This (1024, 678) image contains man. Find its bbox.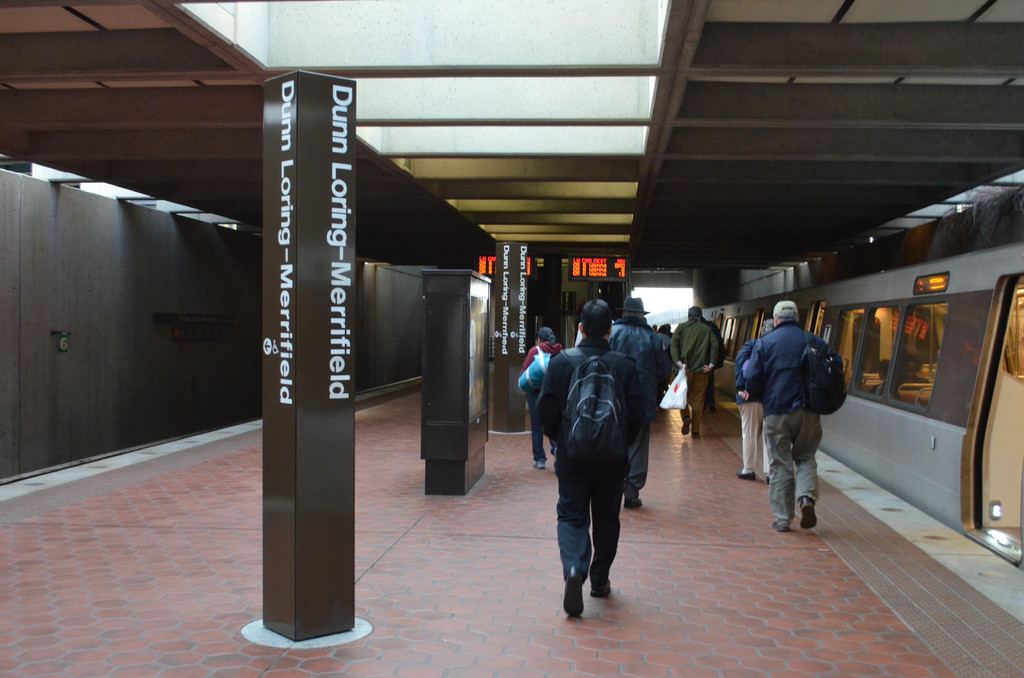
746, 300, 851, 531.
